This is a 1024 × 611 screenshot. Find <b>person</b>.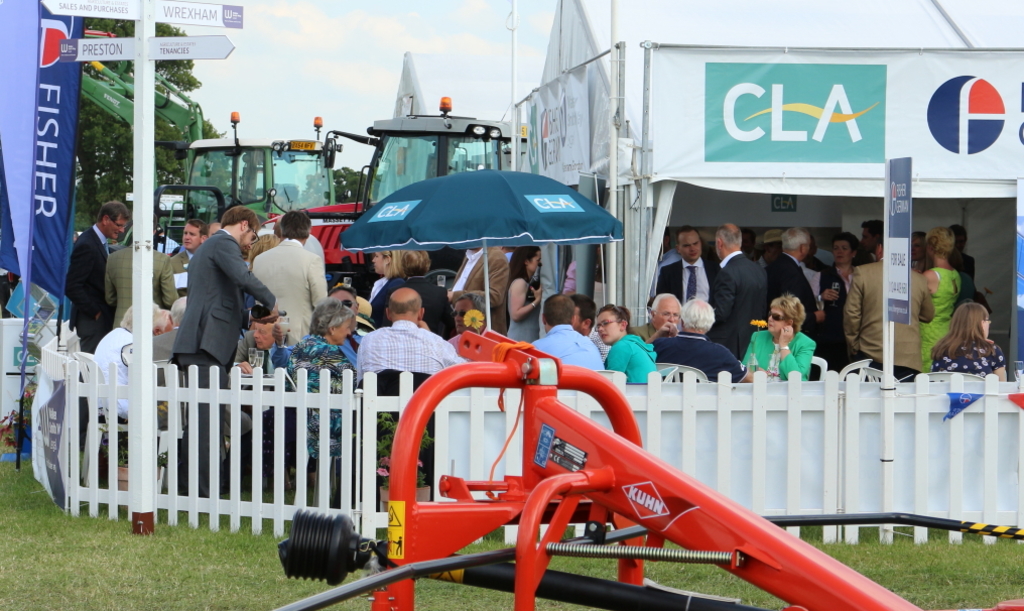
Bounding box: x1=836 y1=251 x2=931 y2=379.
